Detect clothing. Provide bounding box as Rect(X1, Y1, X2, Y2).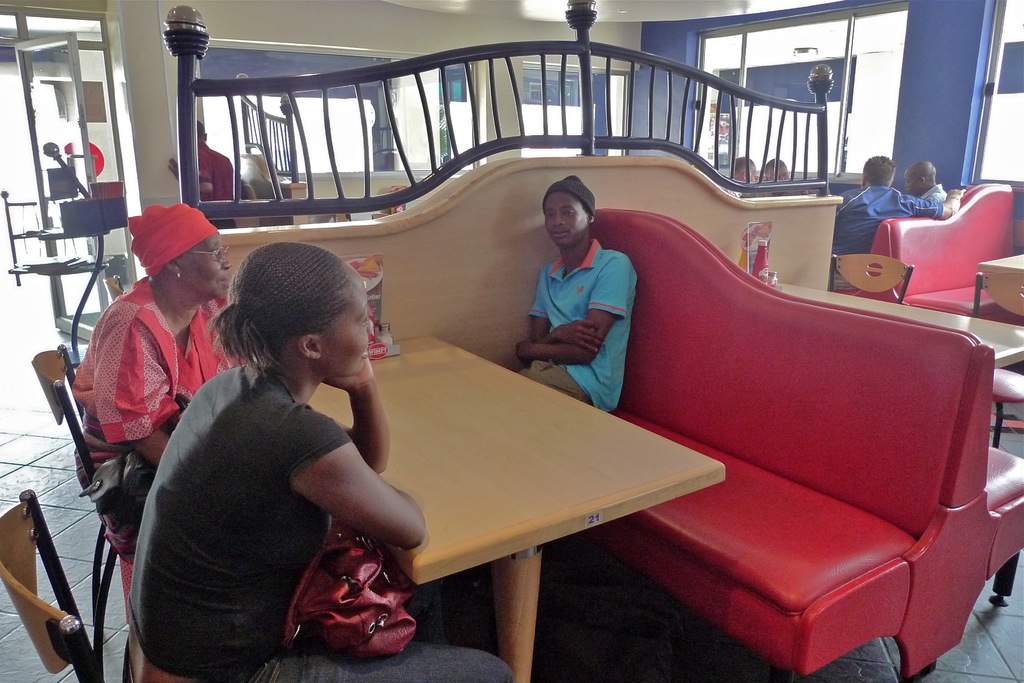
Rect(531, 236, 642, 408).
